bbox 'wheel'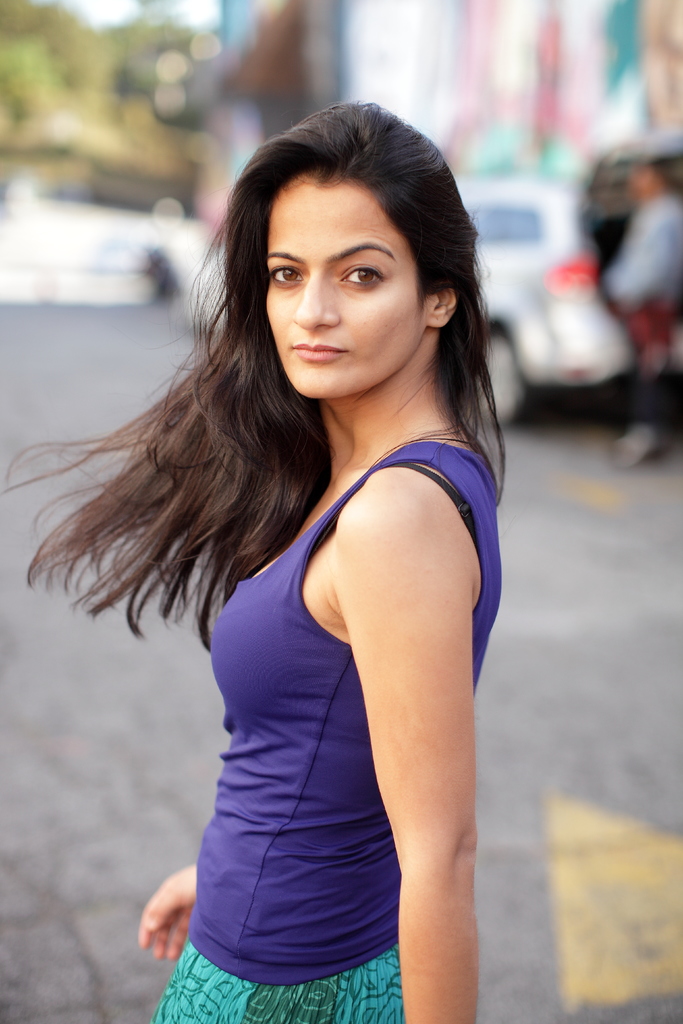
left=474, top=319, right=523, bottom=431
